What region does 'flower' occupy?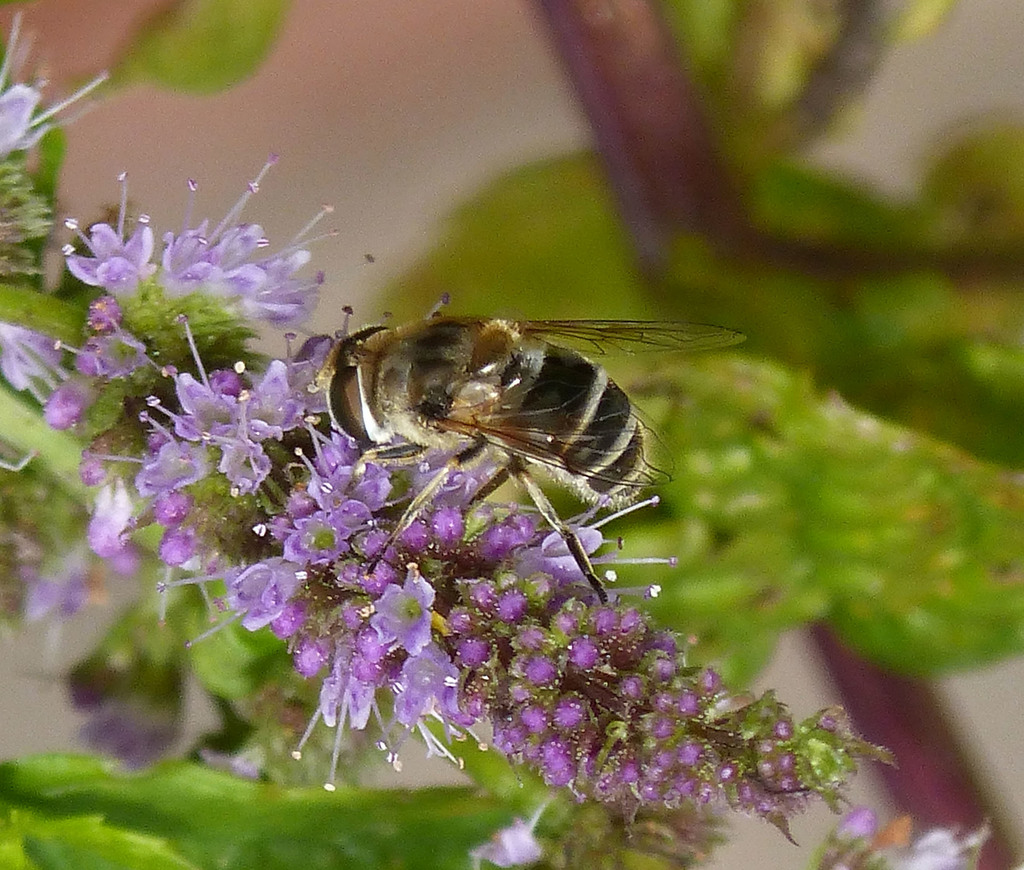
region(0, 536, 51, 636).
